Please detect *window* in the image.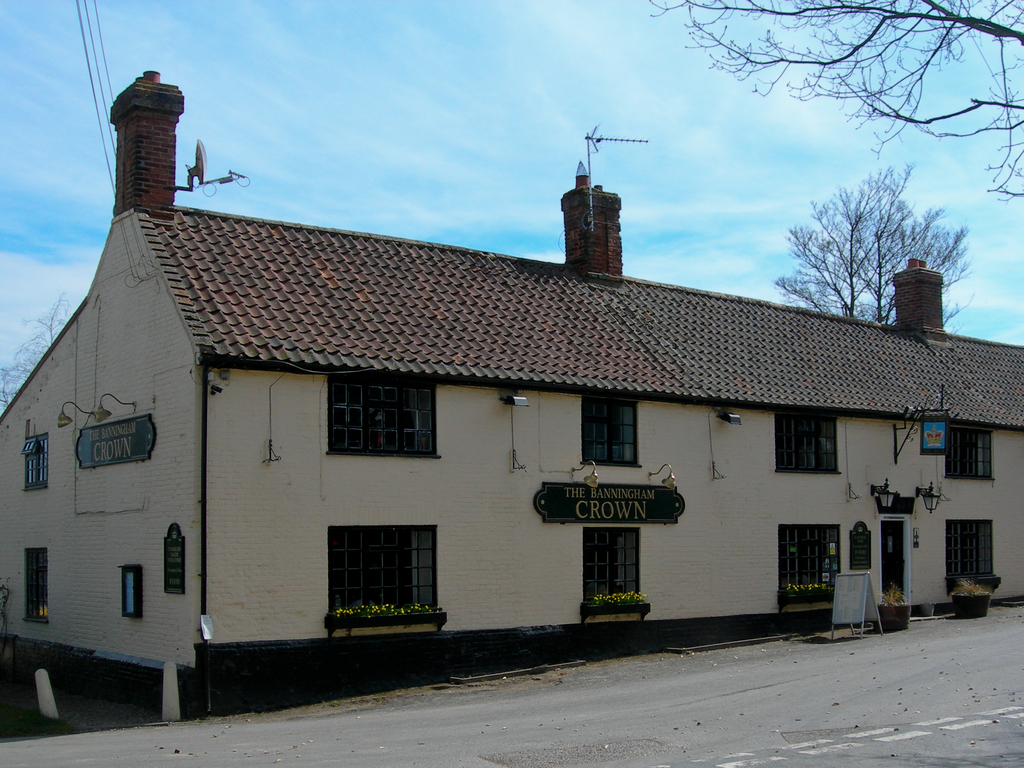
{"left": 935, "top": 515, "right": 995, "bottom": 593}.
